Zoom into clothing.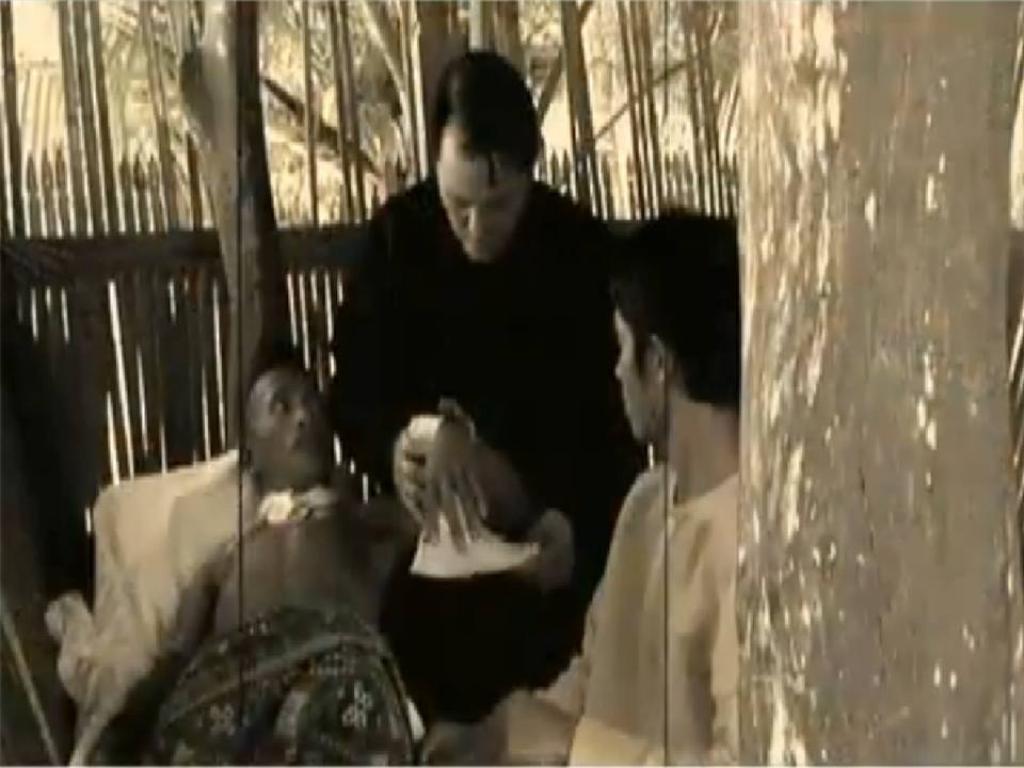
Zoom target: {"x1": 535, "y1": 458, "x2": 738, "y2": 767}.
